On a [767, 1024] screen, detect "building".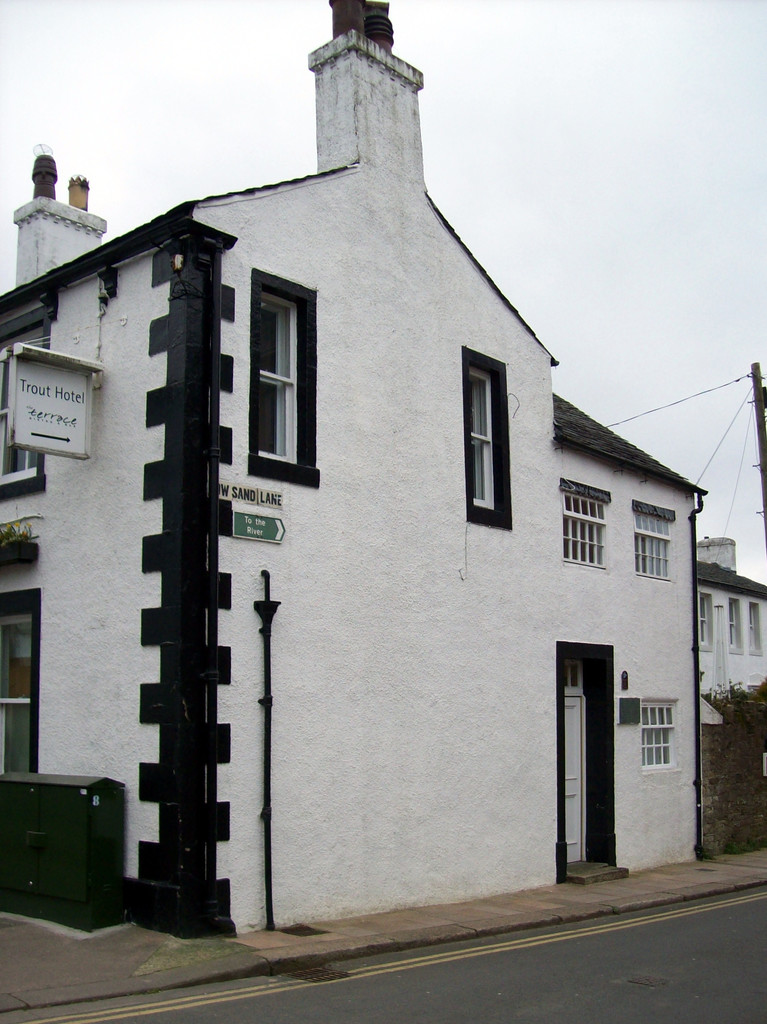
x1=0 y1=0 x2=702 y2=934.
